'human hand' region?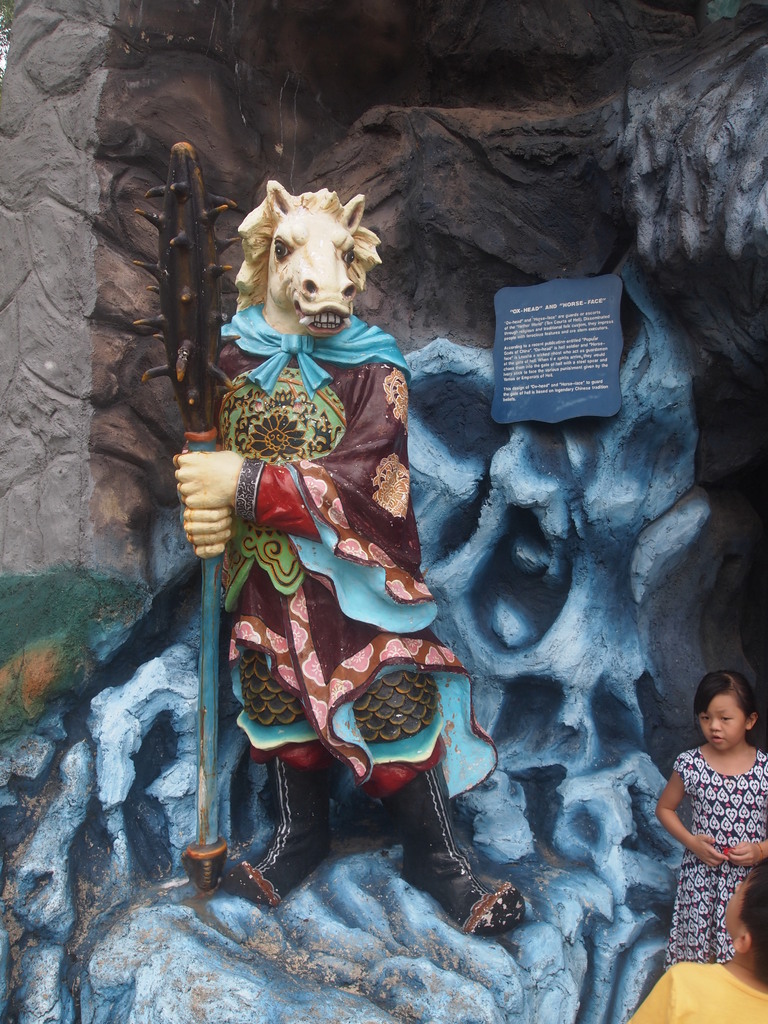
[left=728, top=839, right=759, bottom=868]
